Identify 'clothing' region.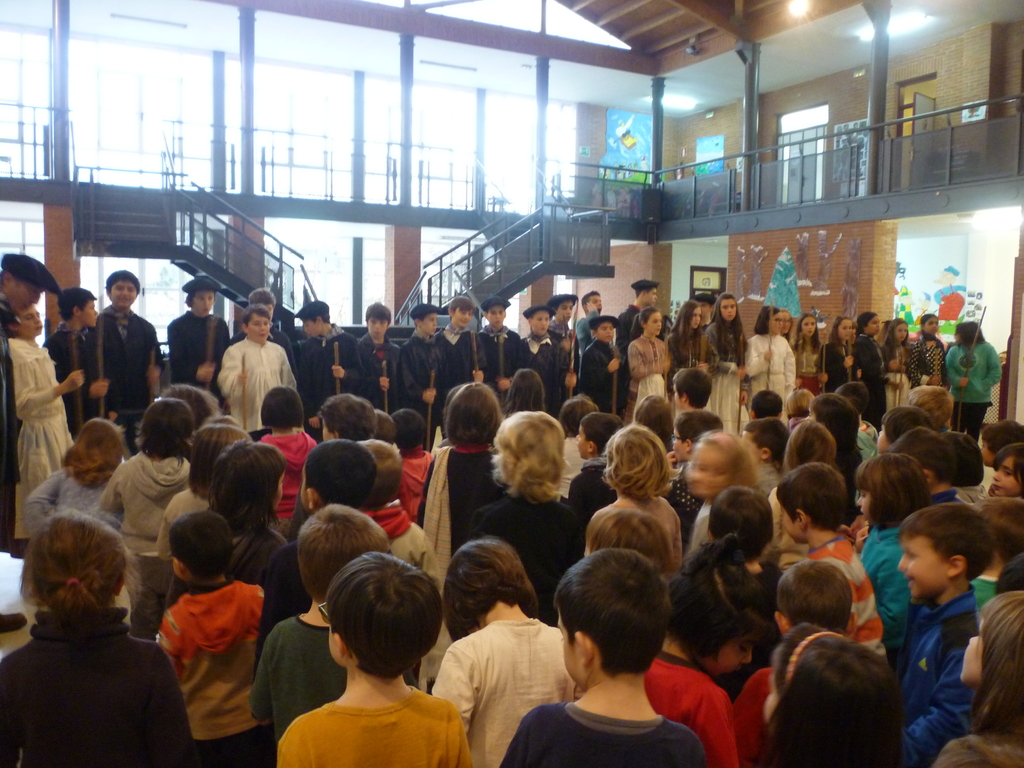
Region: [left=361, top=331, right=399, bottom=409].
